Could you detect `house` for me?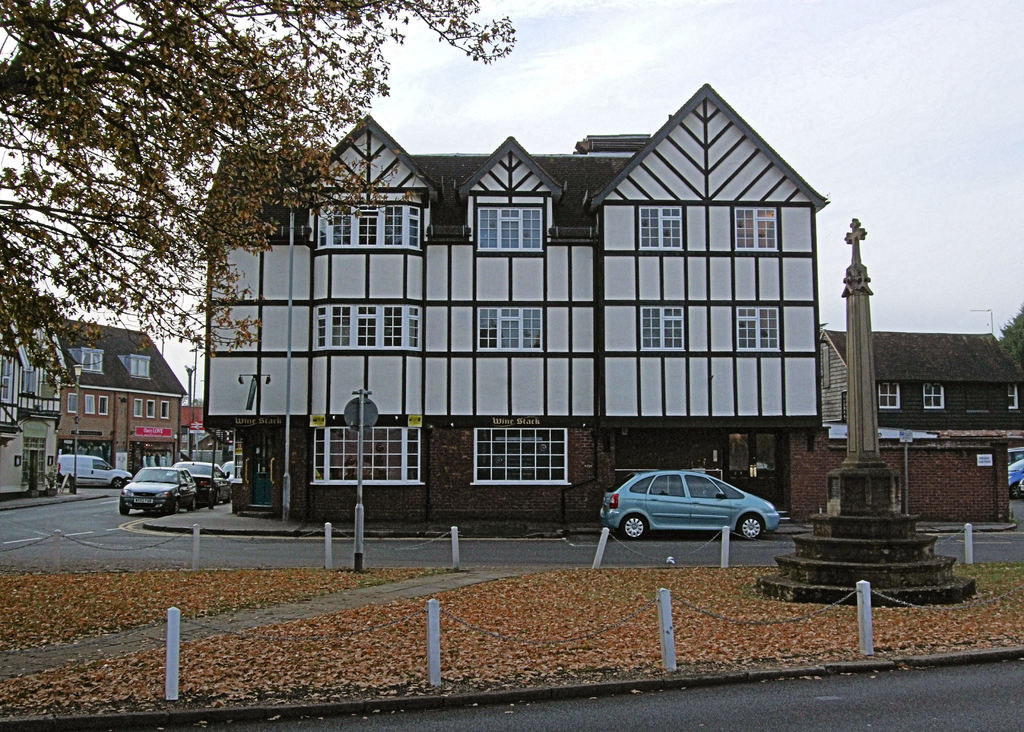
Detection result: locate(0, 314, 175, 492).
